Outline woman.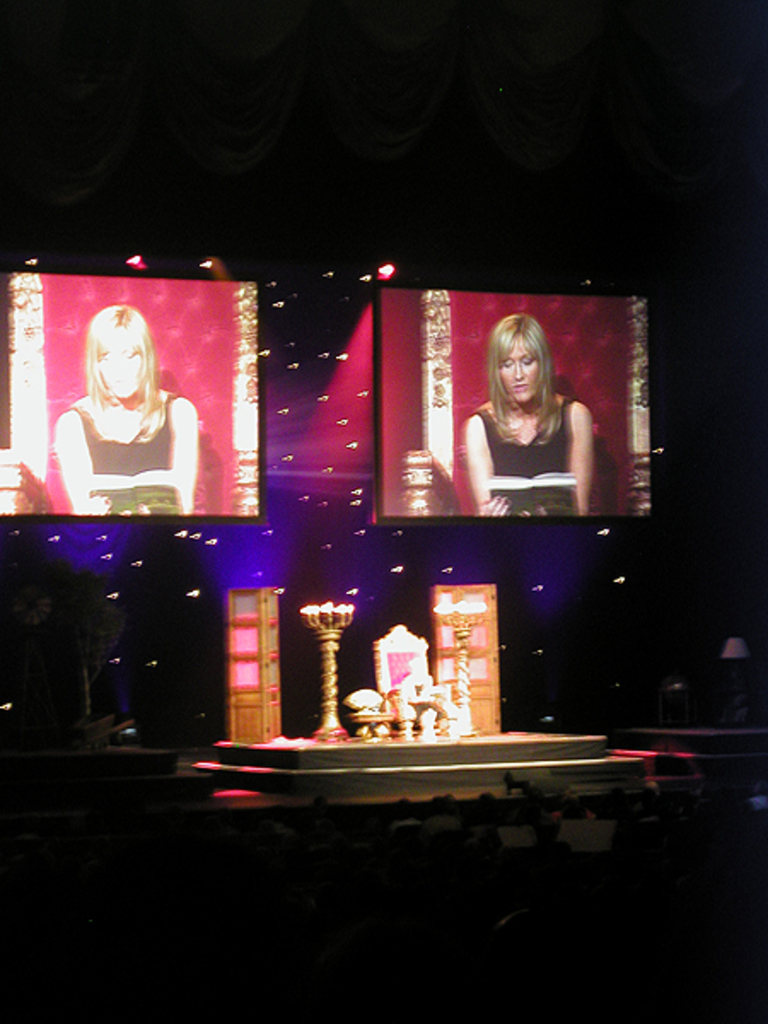
Outline: rect(454, 302, 609, 517).
